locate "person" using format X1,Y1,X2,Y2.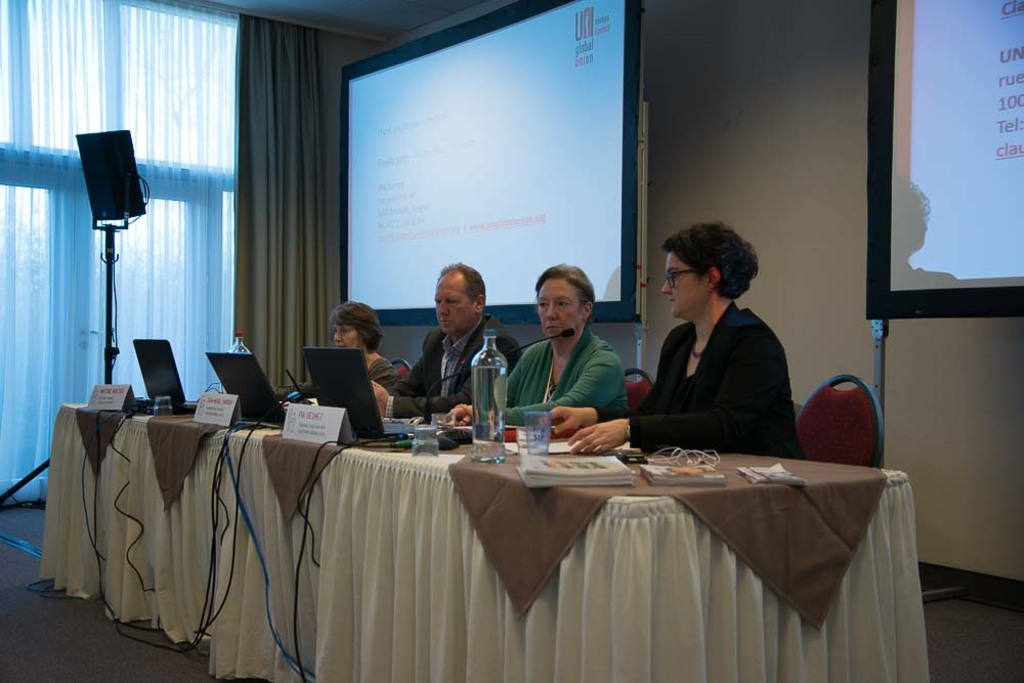
365,259,526,422.
